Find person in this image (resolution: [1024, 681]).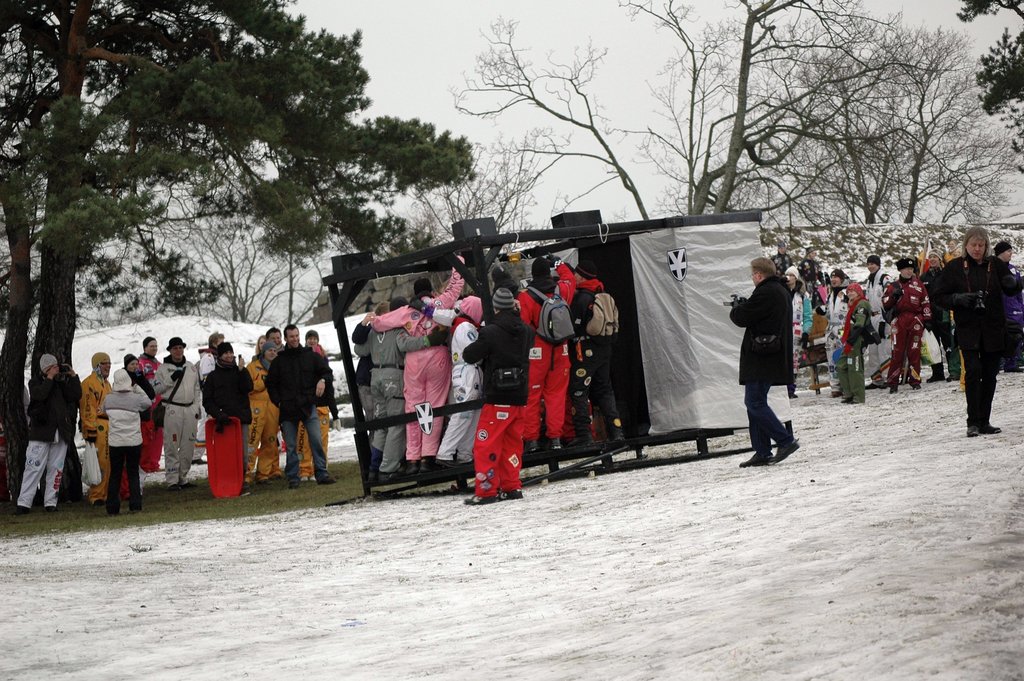
(97, 366, 155, 508).
